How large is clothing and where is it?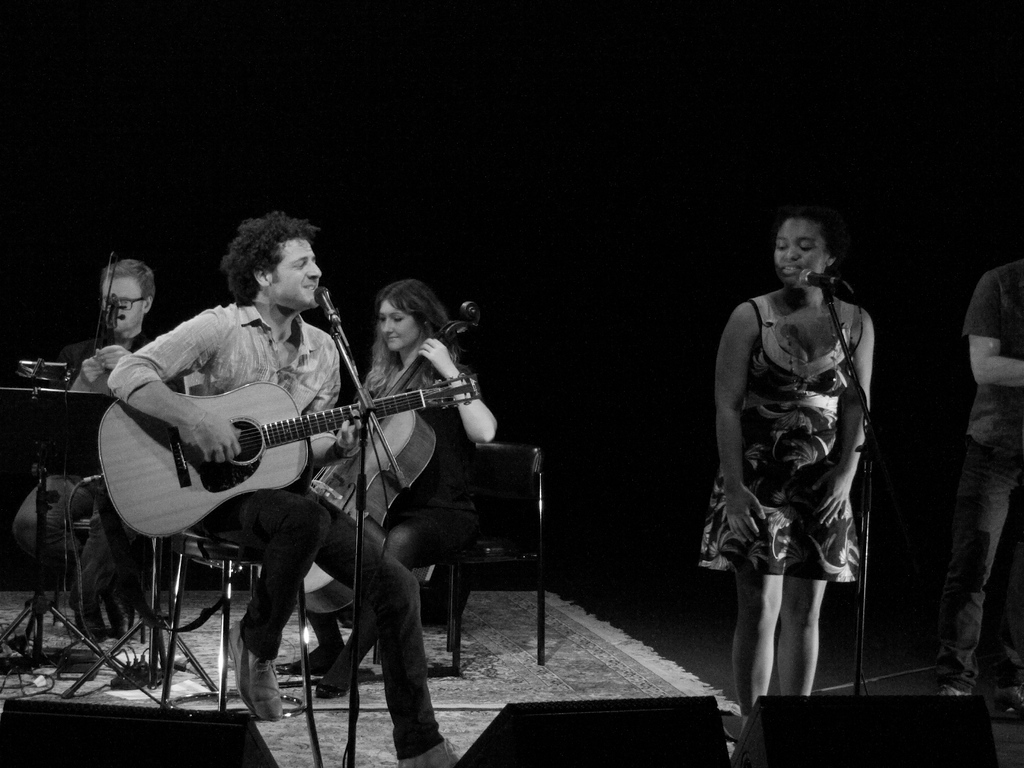
Bounding box: (687, 298, 869, 578).
